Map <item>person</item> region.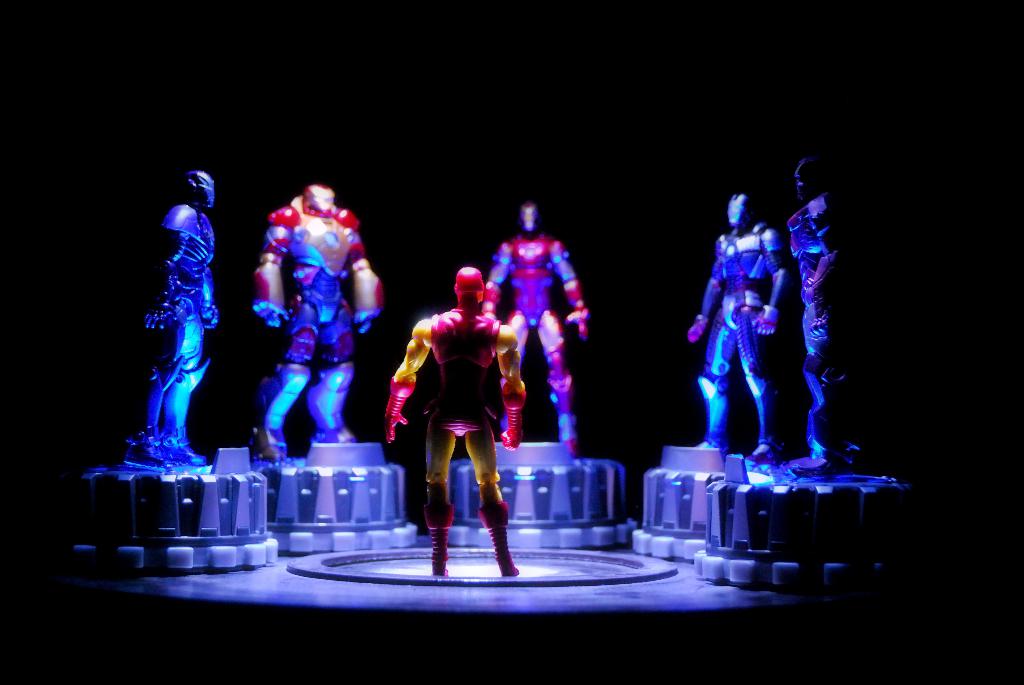
Mapped to bbox(793, 153, 868, 478).
